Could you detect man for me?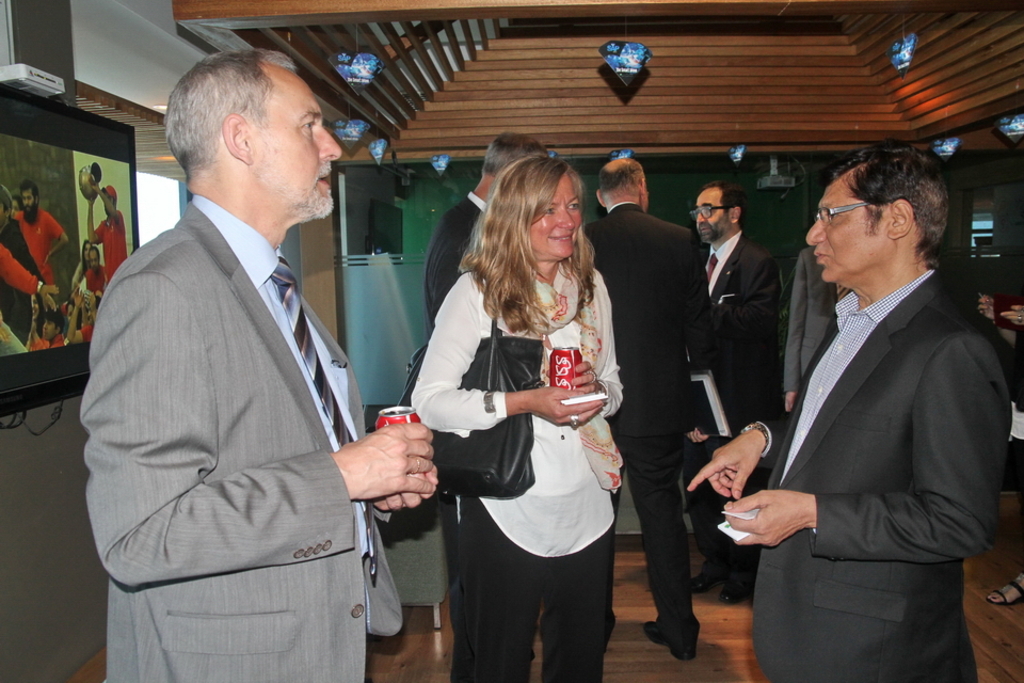
Detection result: {"x1": 85, "y1": 34, "x2": 427, "y2": 671}.
